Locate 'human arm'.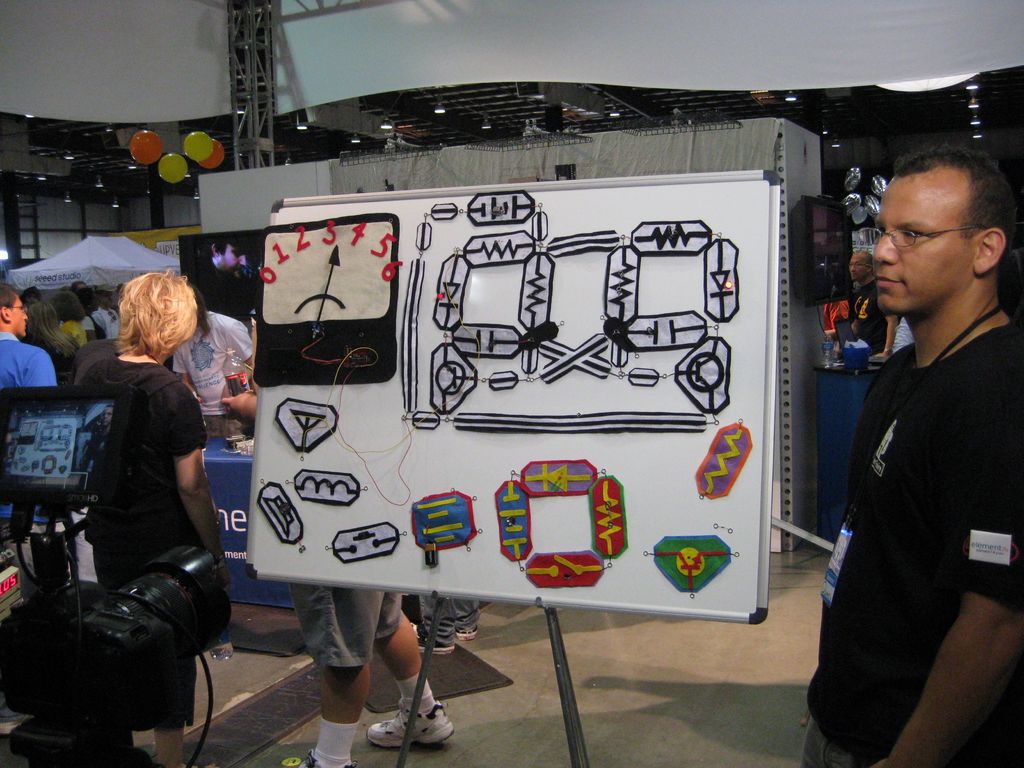
Bounding box: 220, 312, 250, 362.
